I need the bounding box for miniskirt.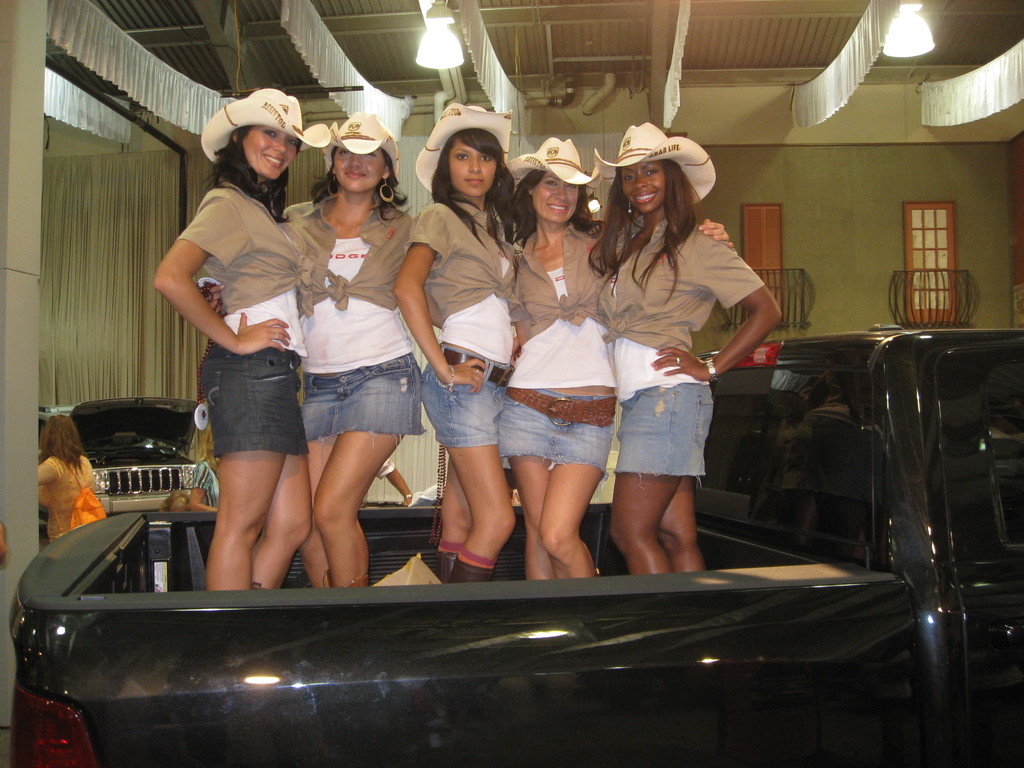
Here it is: (x1=609, y1=381, x2=721, y2=484).
